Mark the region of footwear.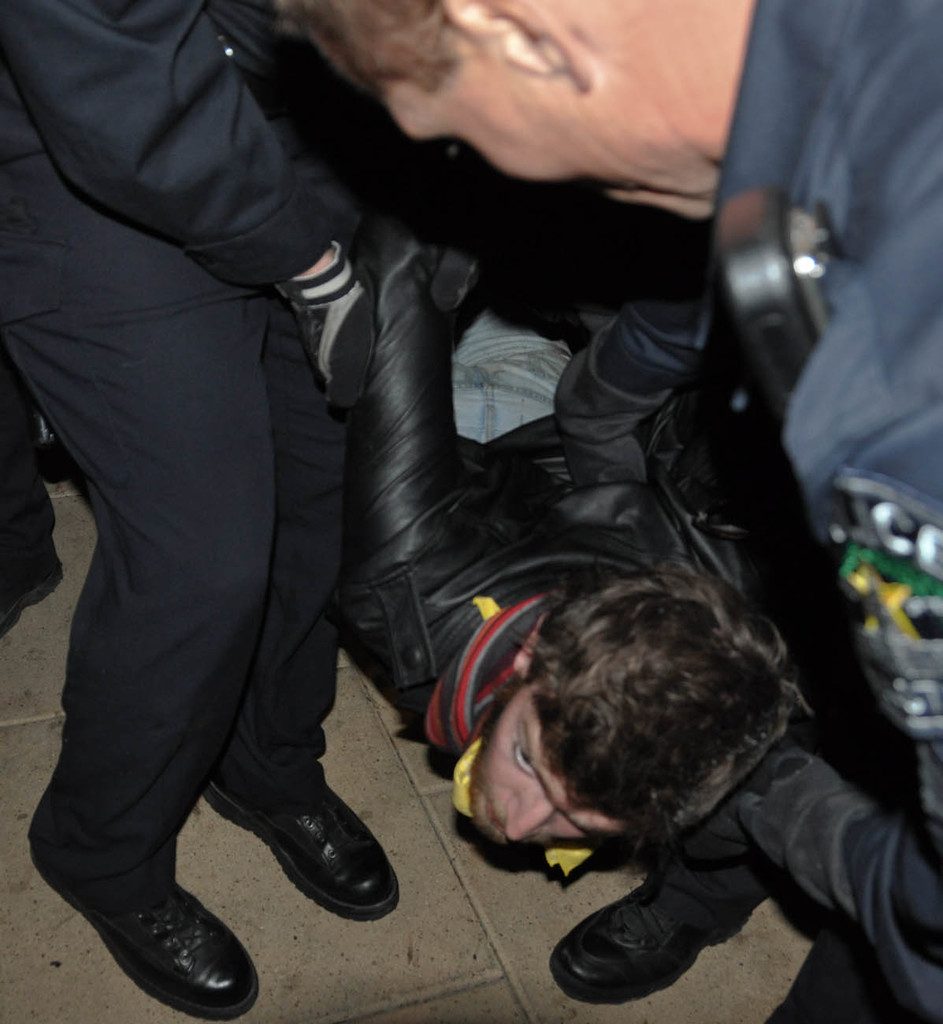
Region: <bbox>200, 779, 403, 921</bbox>.
